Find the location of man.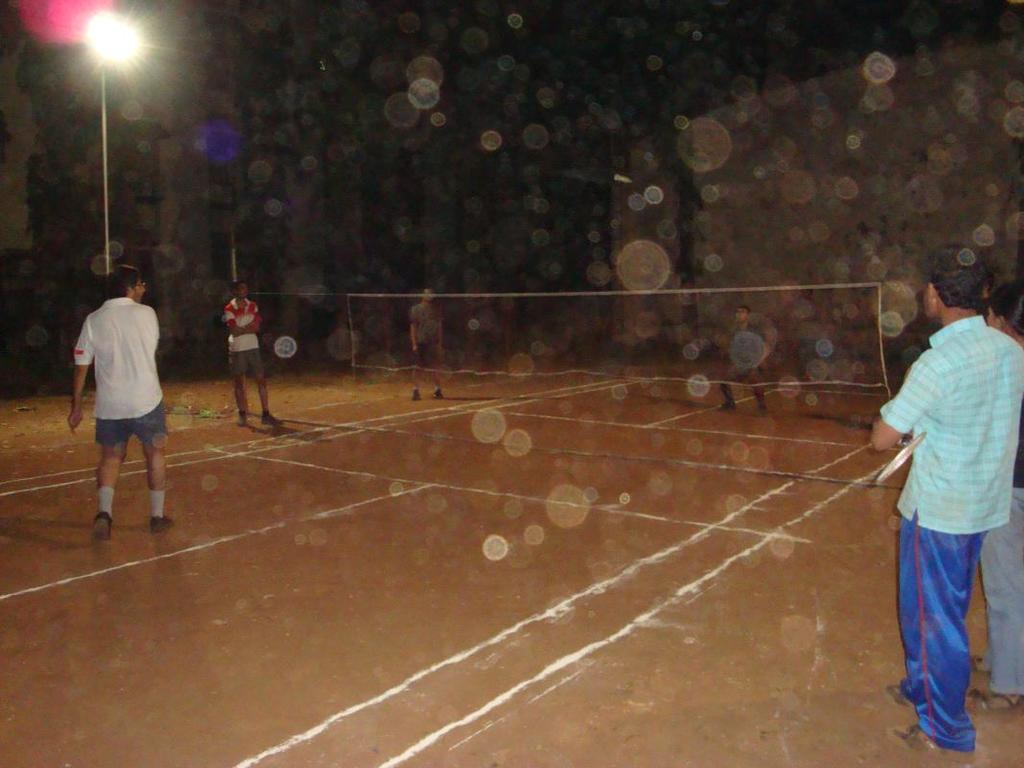
Location: crop(65, 262, 173, 542).
